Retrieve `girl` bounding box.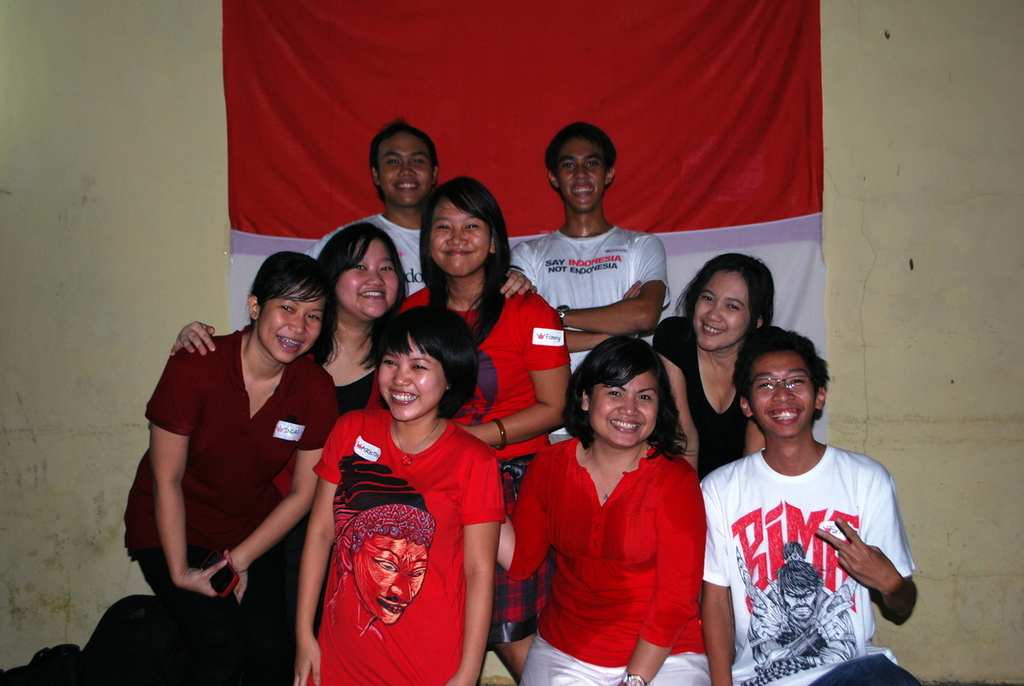
Bounding box: bbox(122, 250, 337, 678).
